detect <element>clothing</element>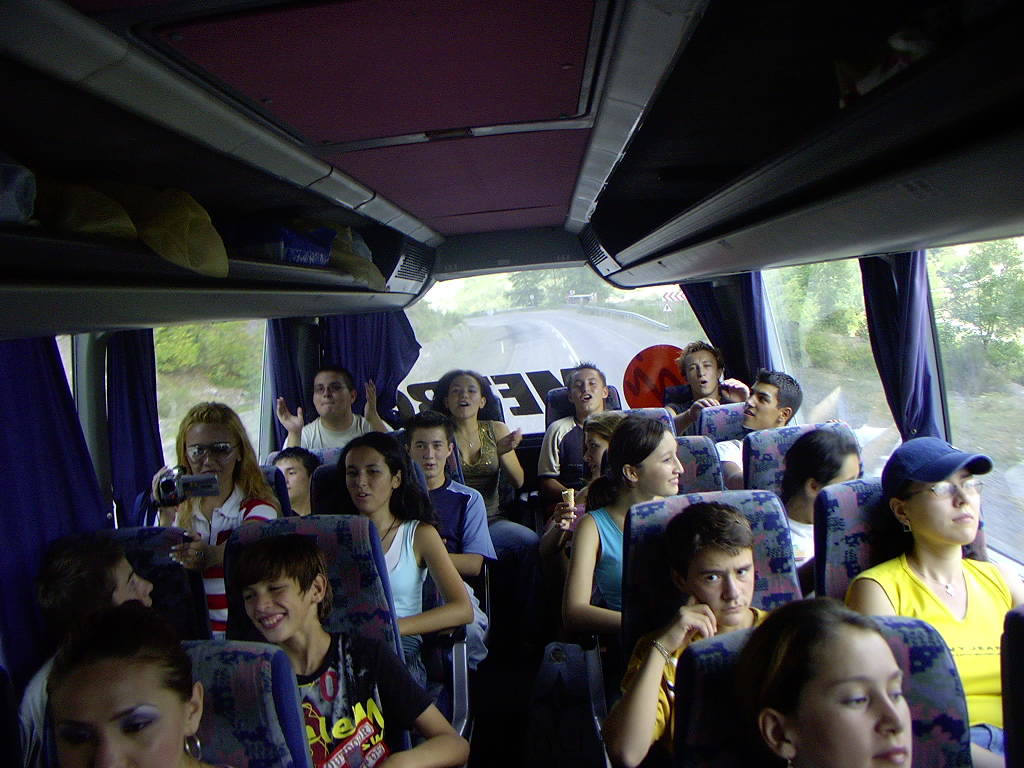
<region>556, 478, 611, 545</region>
